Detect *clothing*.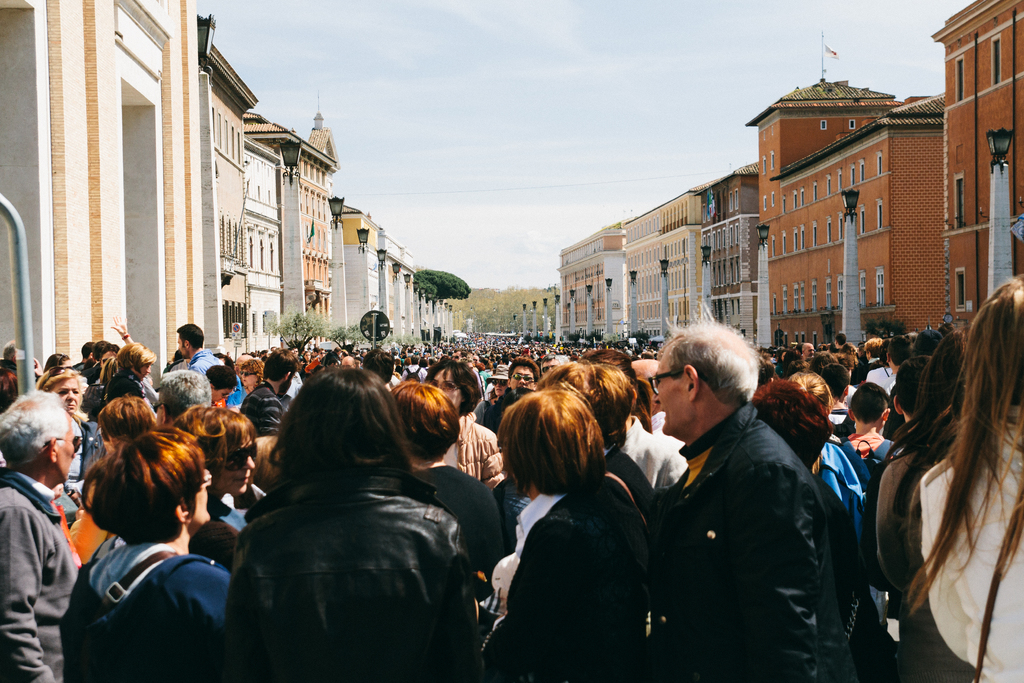
Detected at region(835, 424, 910, 491).
